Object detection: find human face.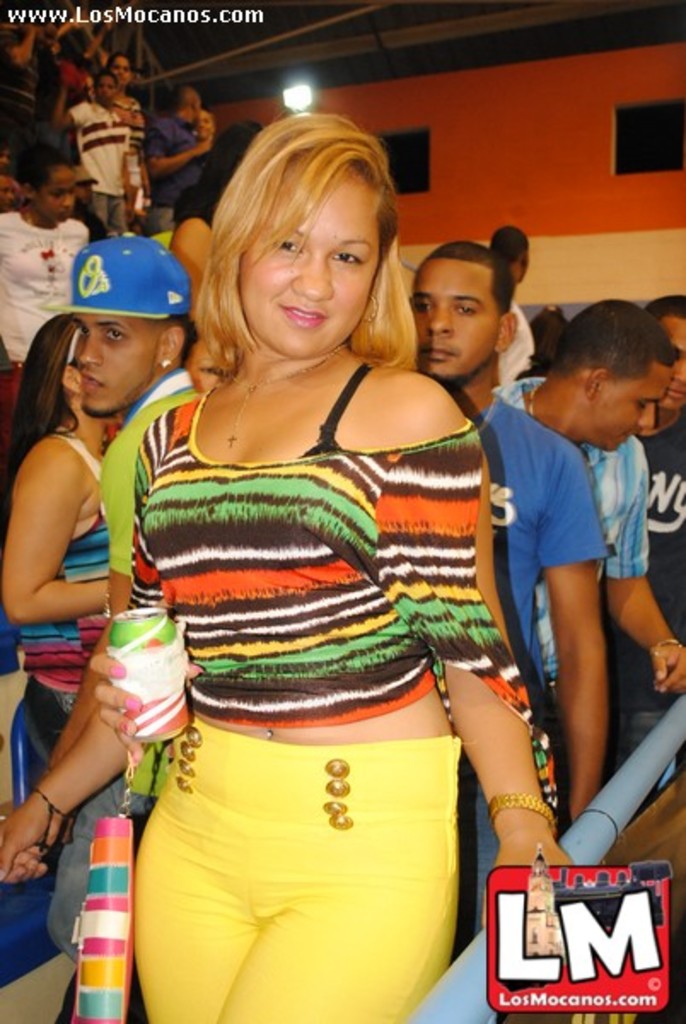
BBox(241, 179, 379, 355).
